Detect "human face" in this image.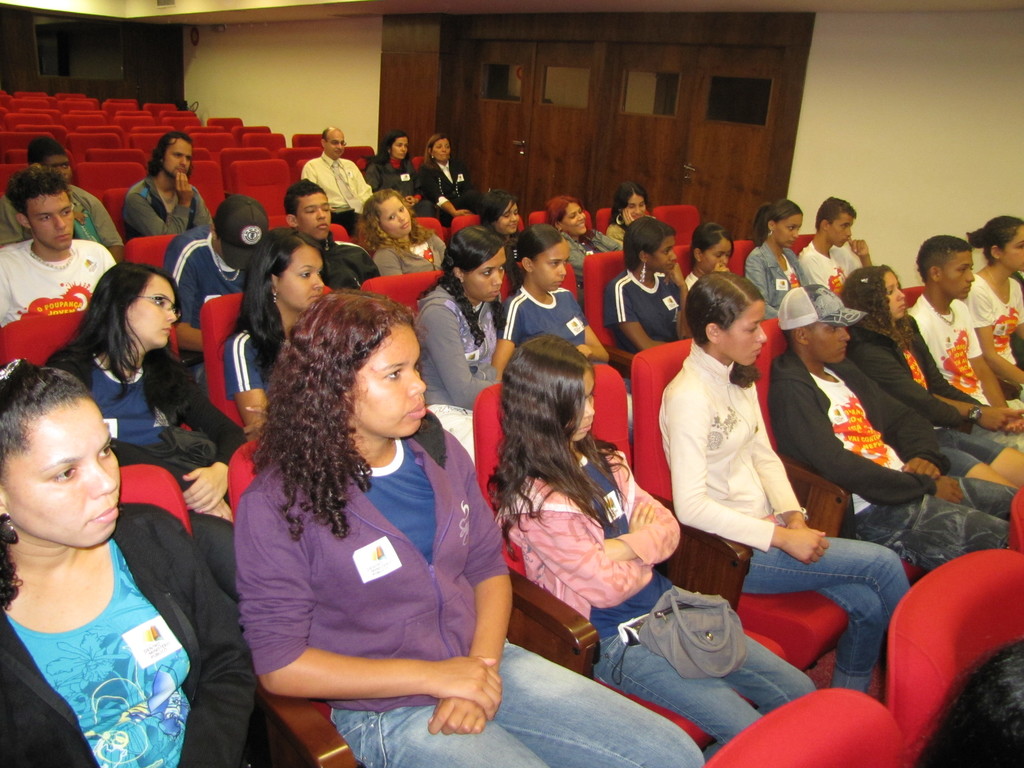
Detection: left=496, top=202, right=520, bottom=232.
